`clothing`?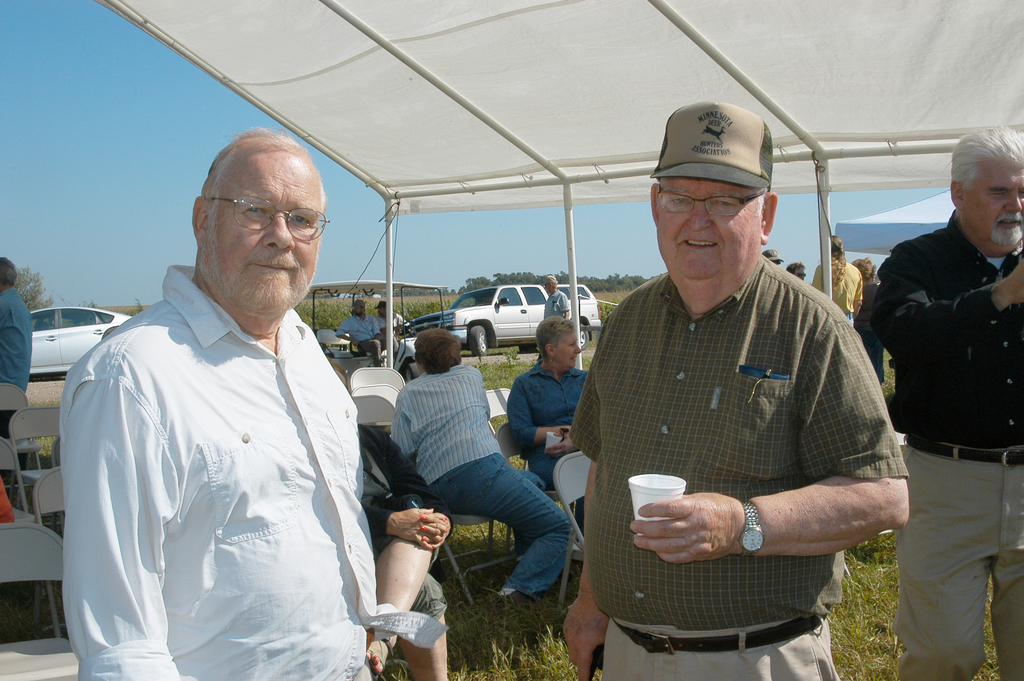
56,246,401,667
